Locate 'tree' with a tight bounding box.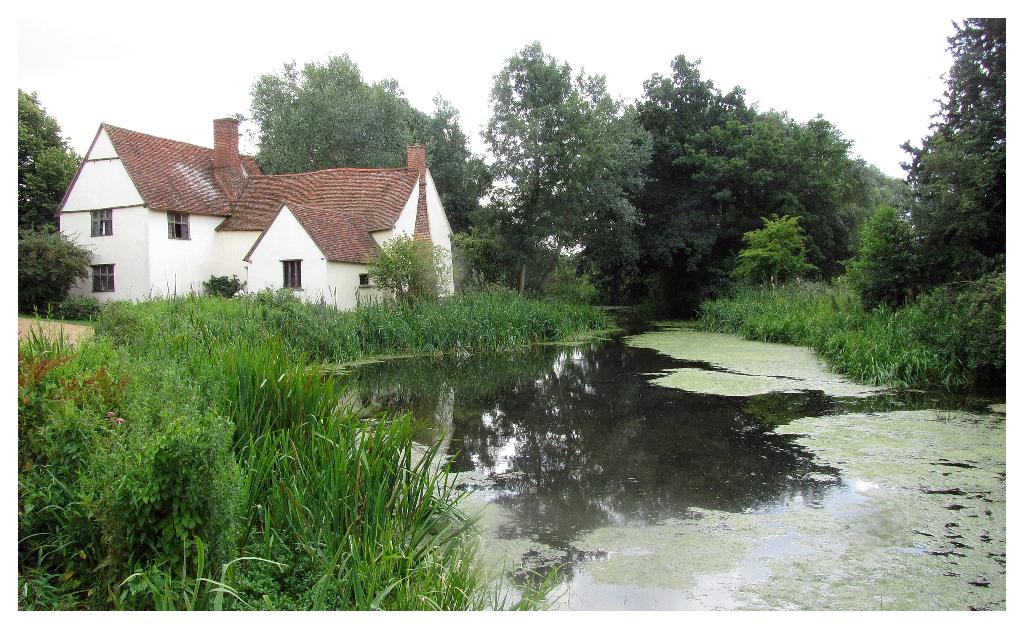
{"left": 933, "top": 17, "right": 1009, "bottom": 190}.
